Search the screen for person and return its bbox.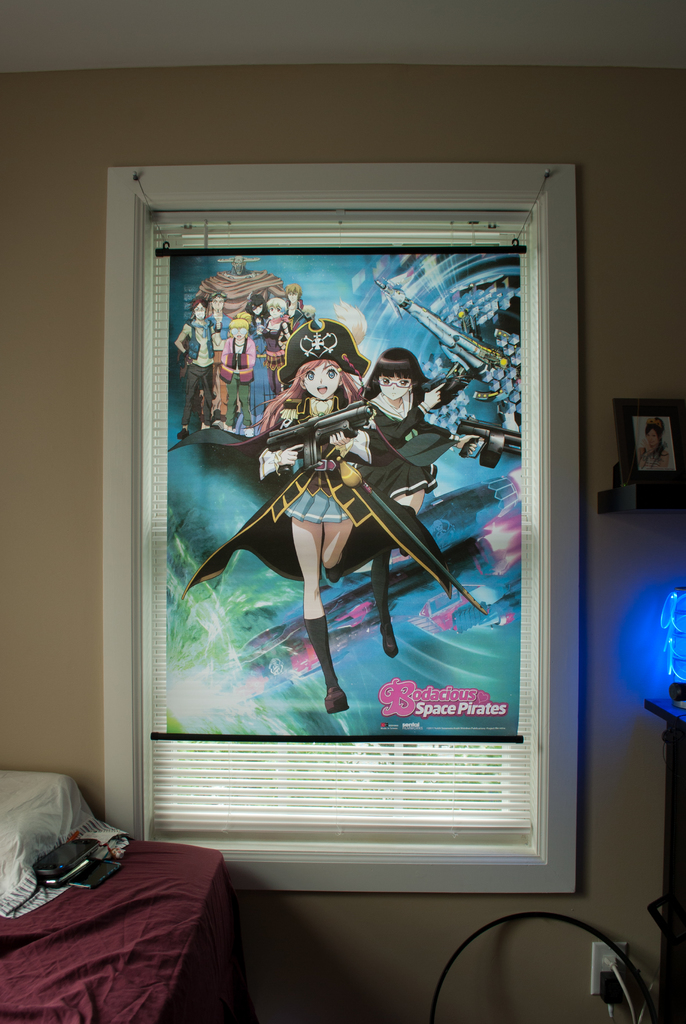
Found: select_region(284, 284, 316, 333).
